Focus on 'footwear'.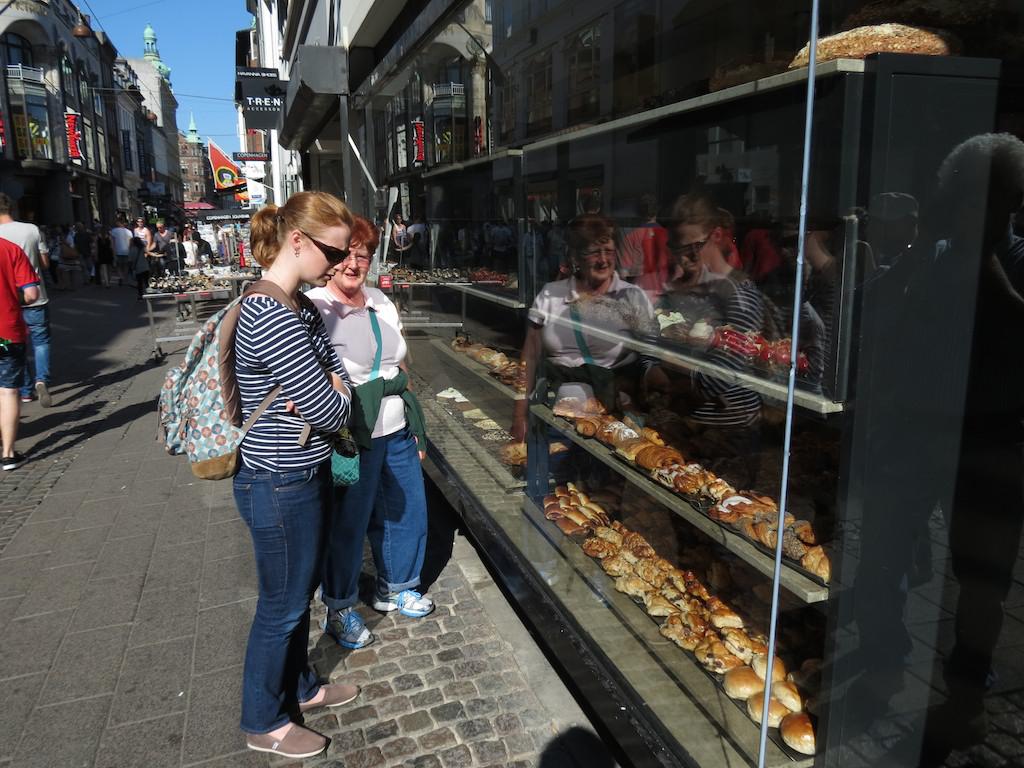
Focused at rect(33, 380, 51, 408).
